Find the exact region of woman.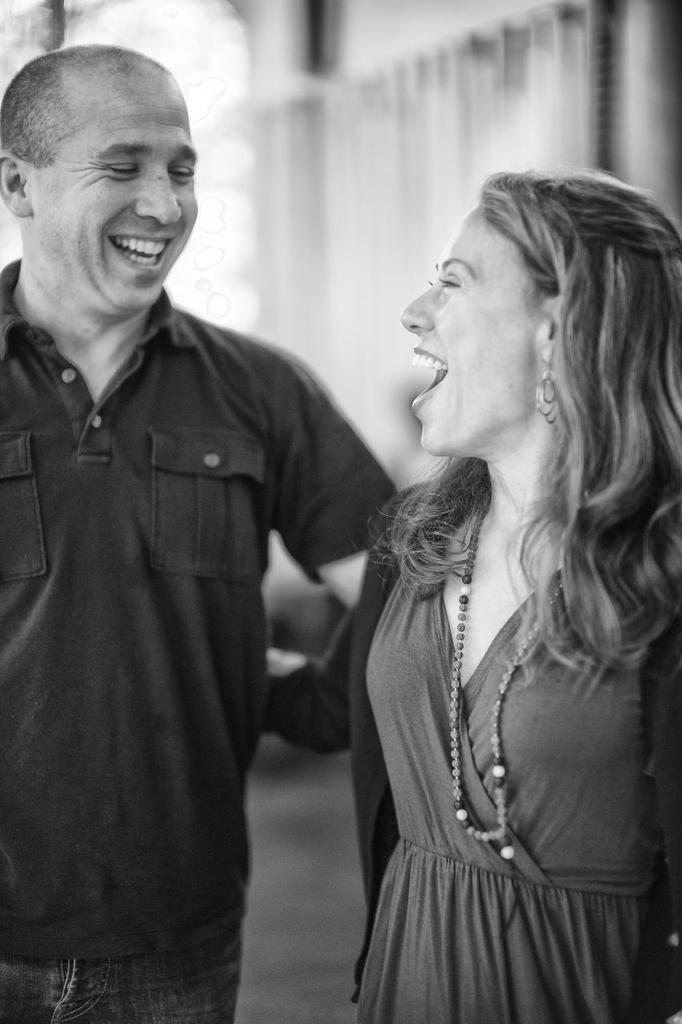
Exact region: {"x1": 365, "y1": 158, "x2": 681, "y2": 1023}.
